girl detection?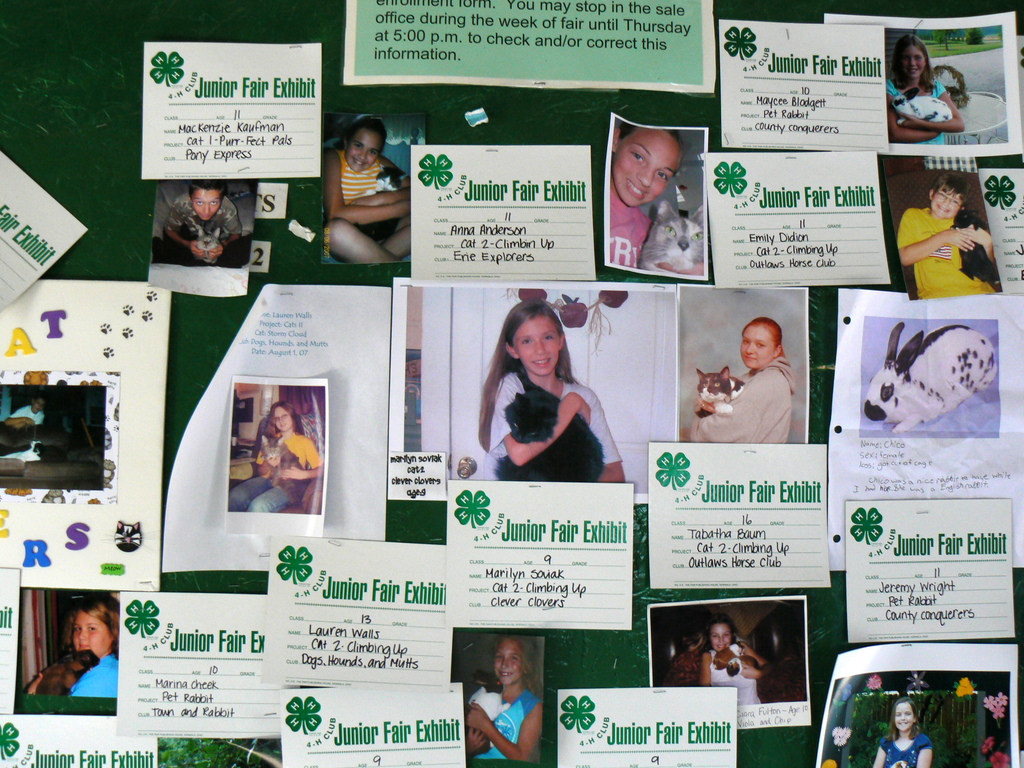
BBox(474, 301, 633, 483)
